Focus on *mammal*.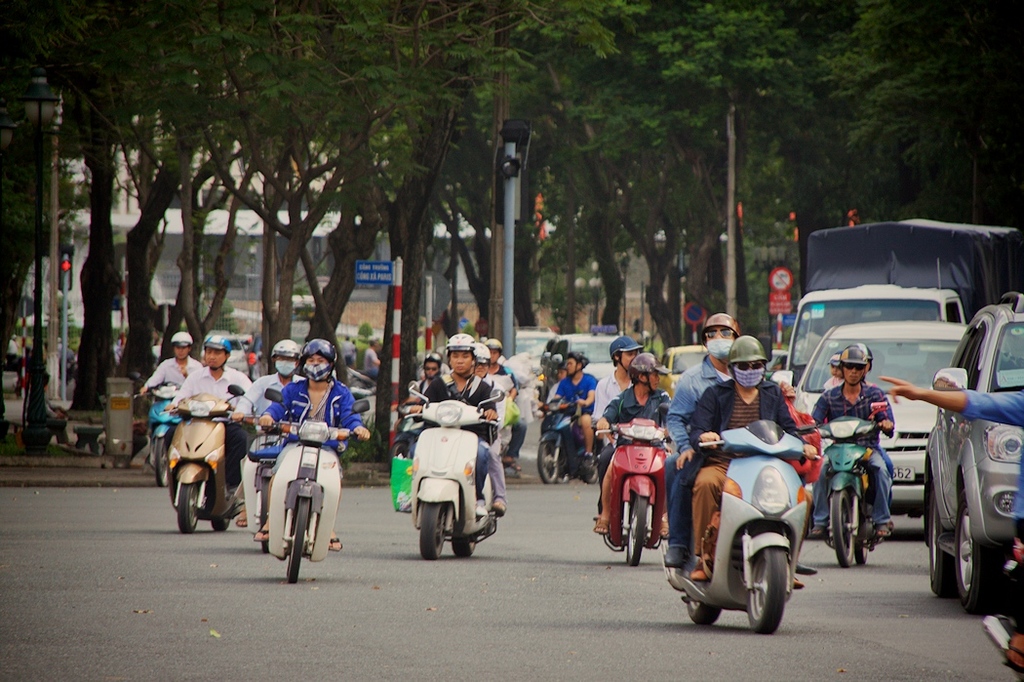
Focused at bbox(144, 332, 204, 388).
